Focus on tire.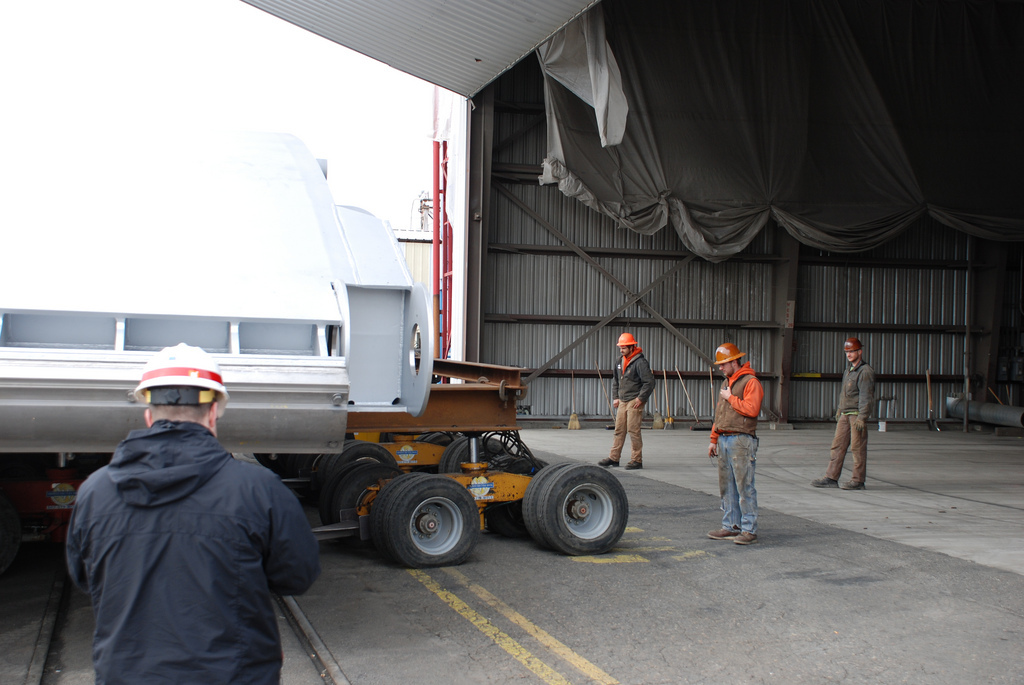
Focused at (331, 468, 386, 551).
